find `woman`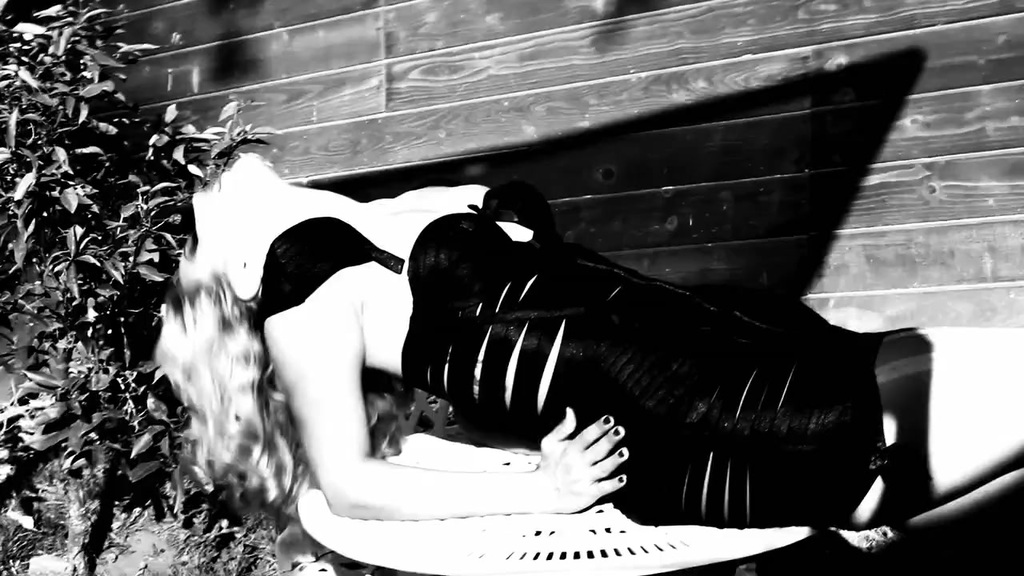
(151, 149, 1023, 535)
